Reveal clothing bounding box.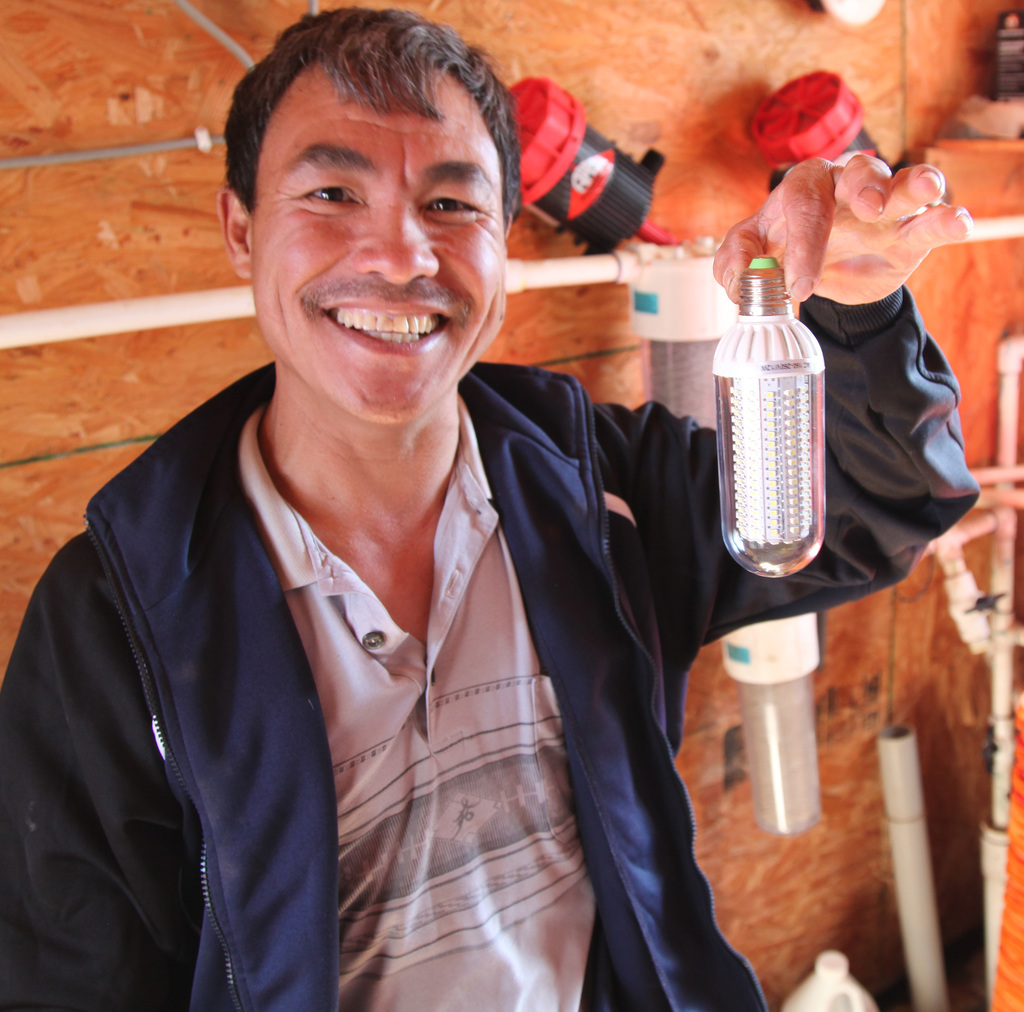
Revealed: (25,202,842,1009).
